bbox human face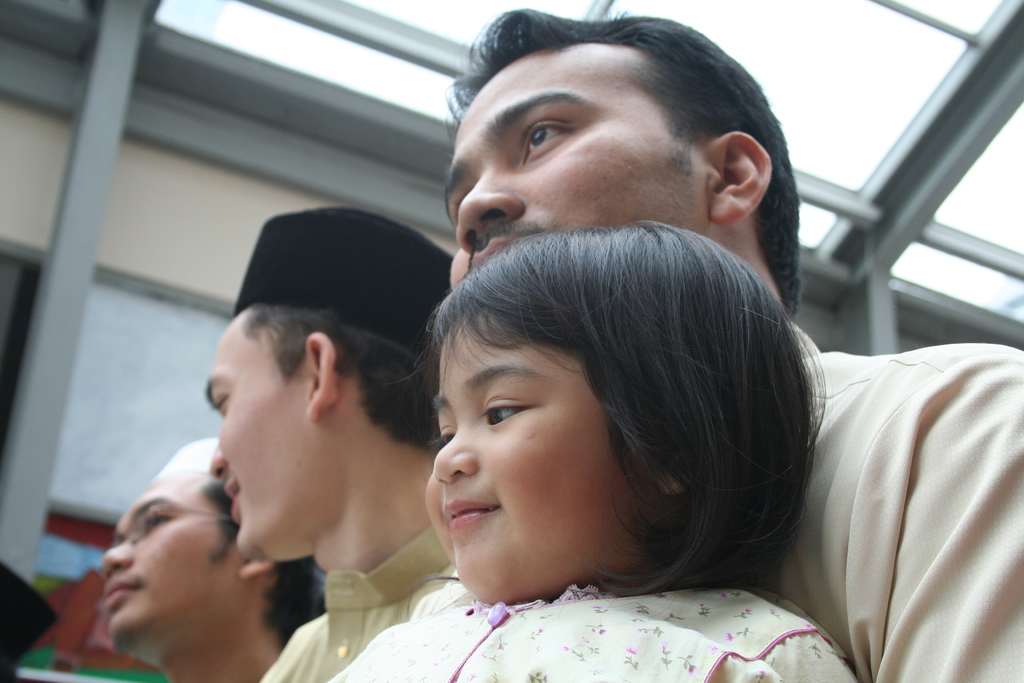
[left=430, top=55, right=698, bottom=297]
